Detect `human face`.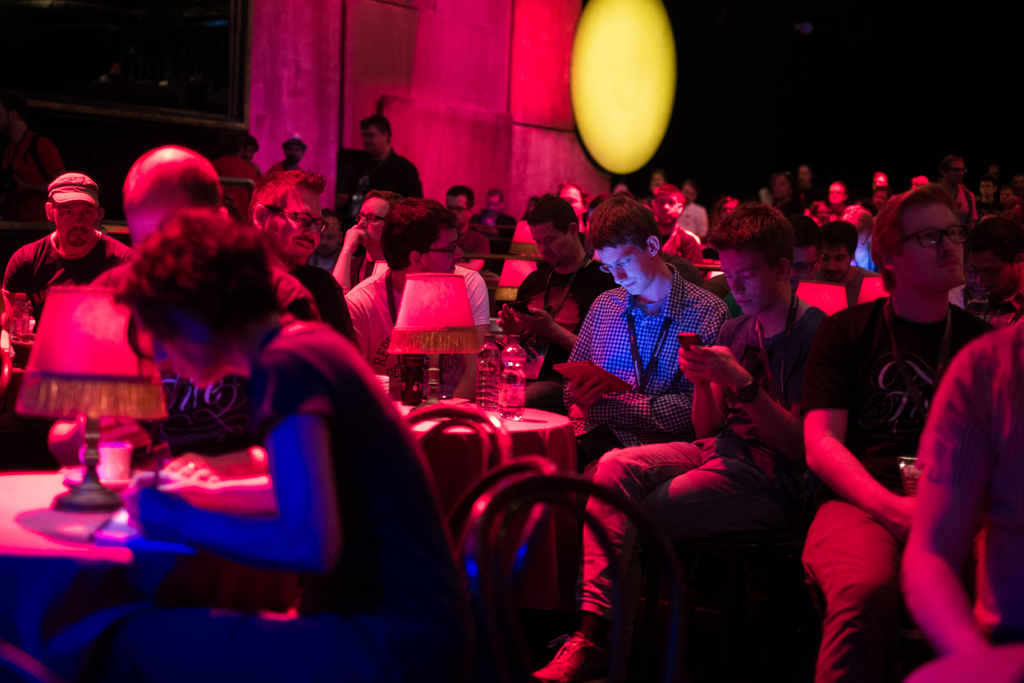
Detected at bbox=(896, 195, 967, 291).
